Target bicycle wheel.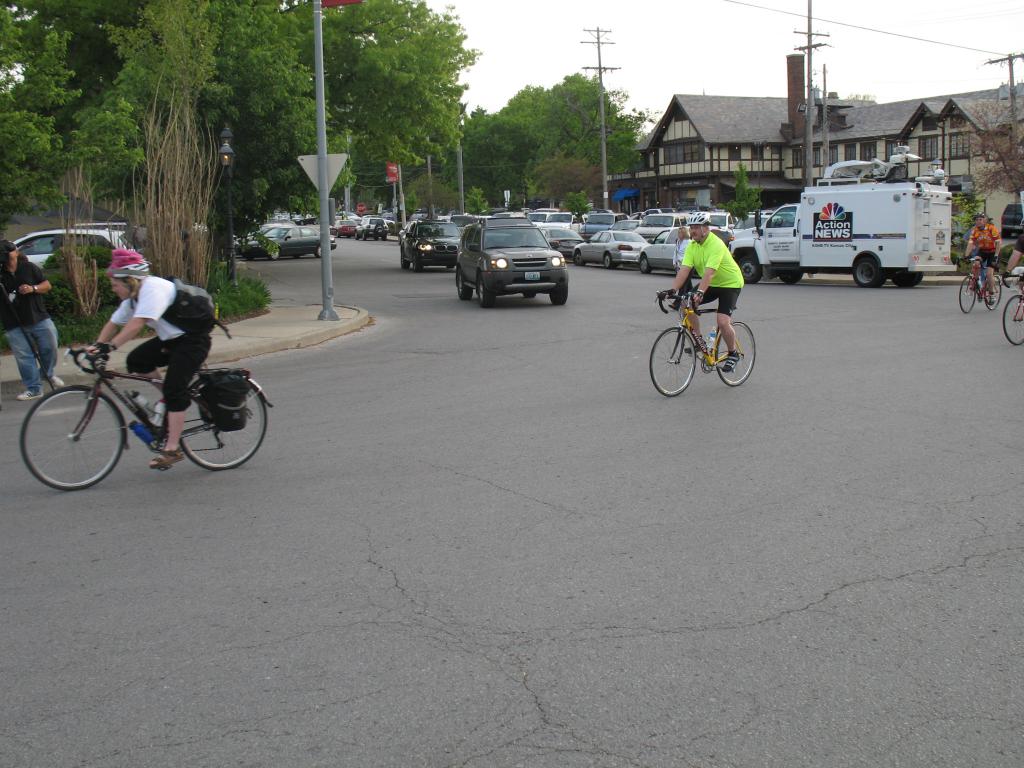
Target region: x1=1000, y1=294, x2=1023, y2=347.
